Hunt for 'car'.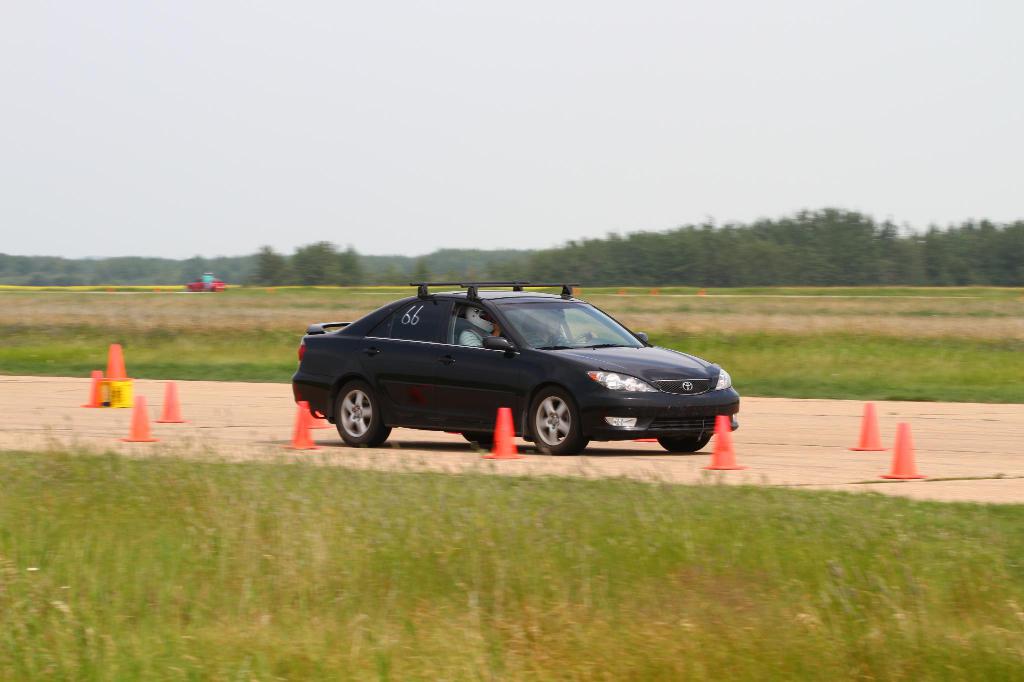
Hunted down at 187/274/227/294.
